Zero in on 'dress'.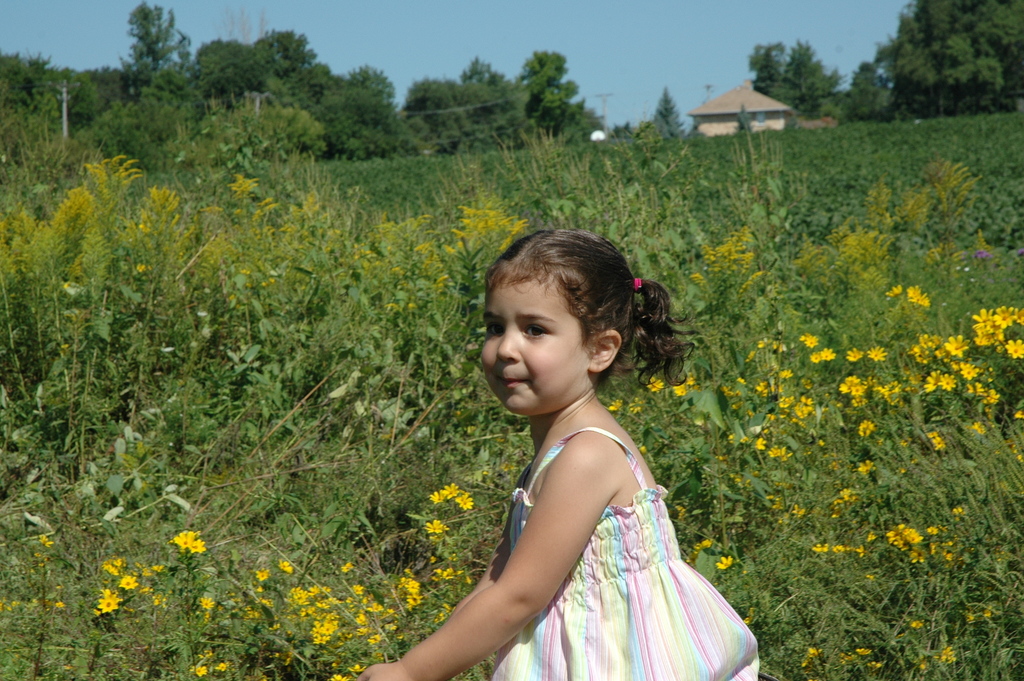
Zeroed in: select_region(486, 427, 760, 680).
